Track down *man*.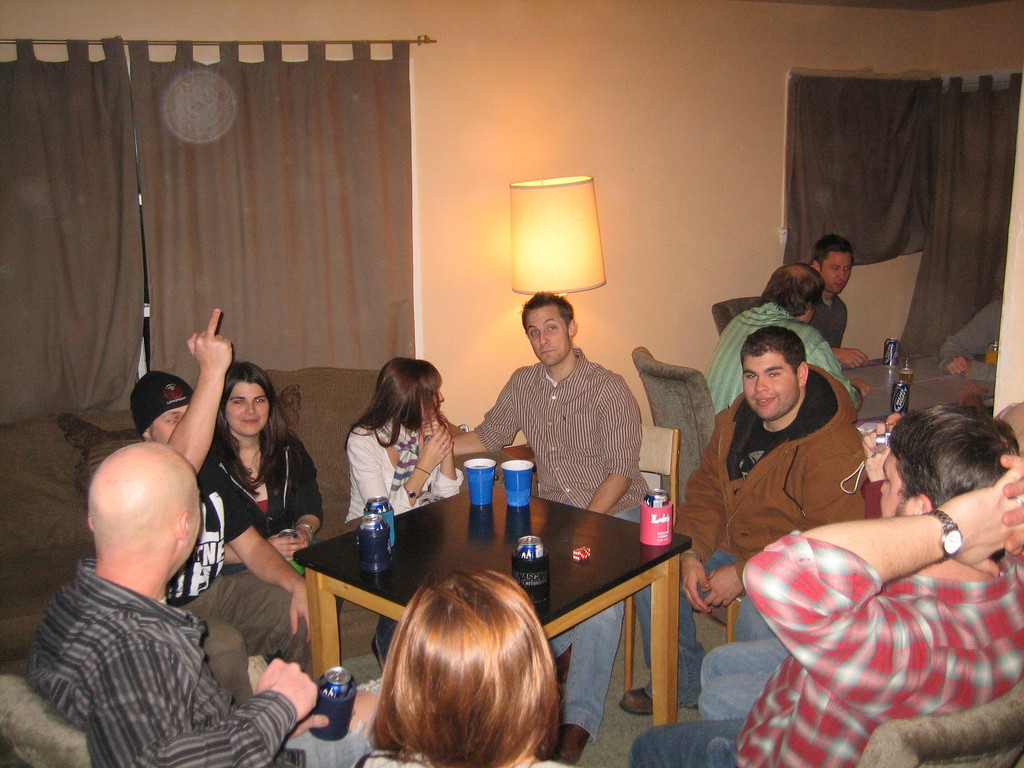
Tracked to <region>636, 397, 1023, 763</region>.
